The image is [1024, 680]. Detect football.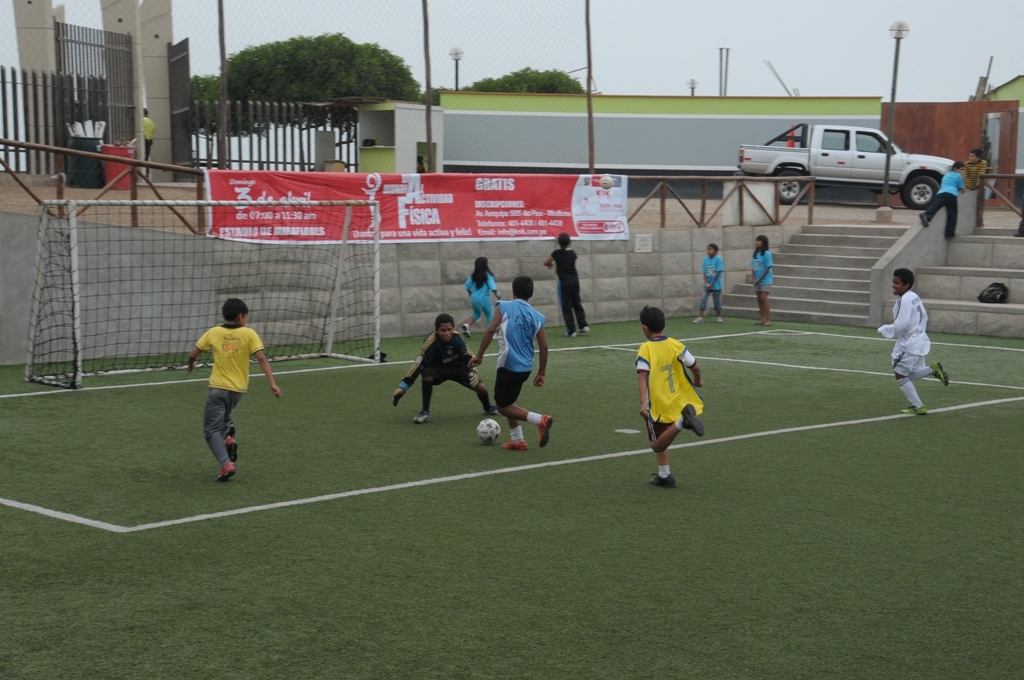
Detection: l=478, t=418, r=500, b=444.
